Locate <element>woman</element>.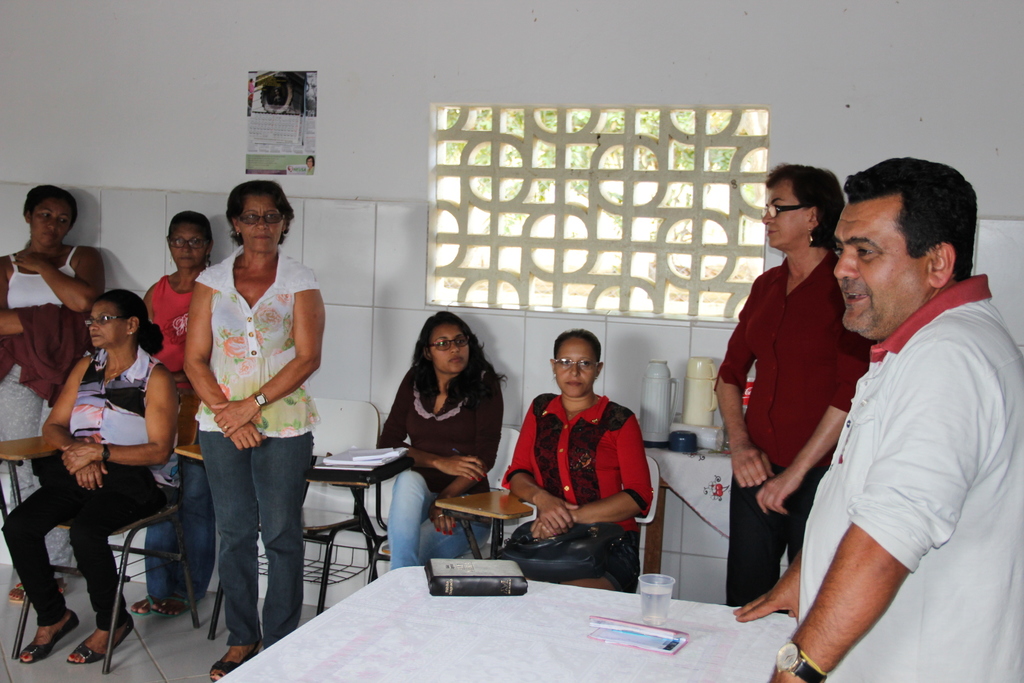
Bounding box: [left=1, top=288, right=177, bottom=666].
